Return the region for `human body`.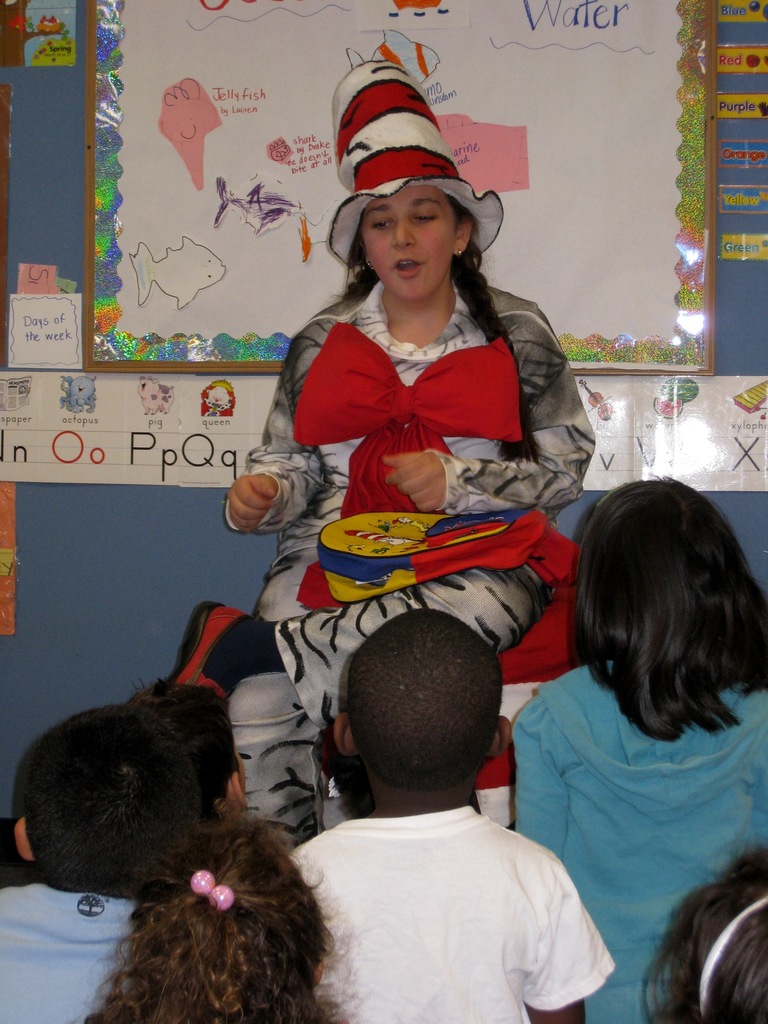
<bbox>498, 466, 767, 998</bbox>.
